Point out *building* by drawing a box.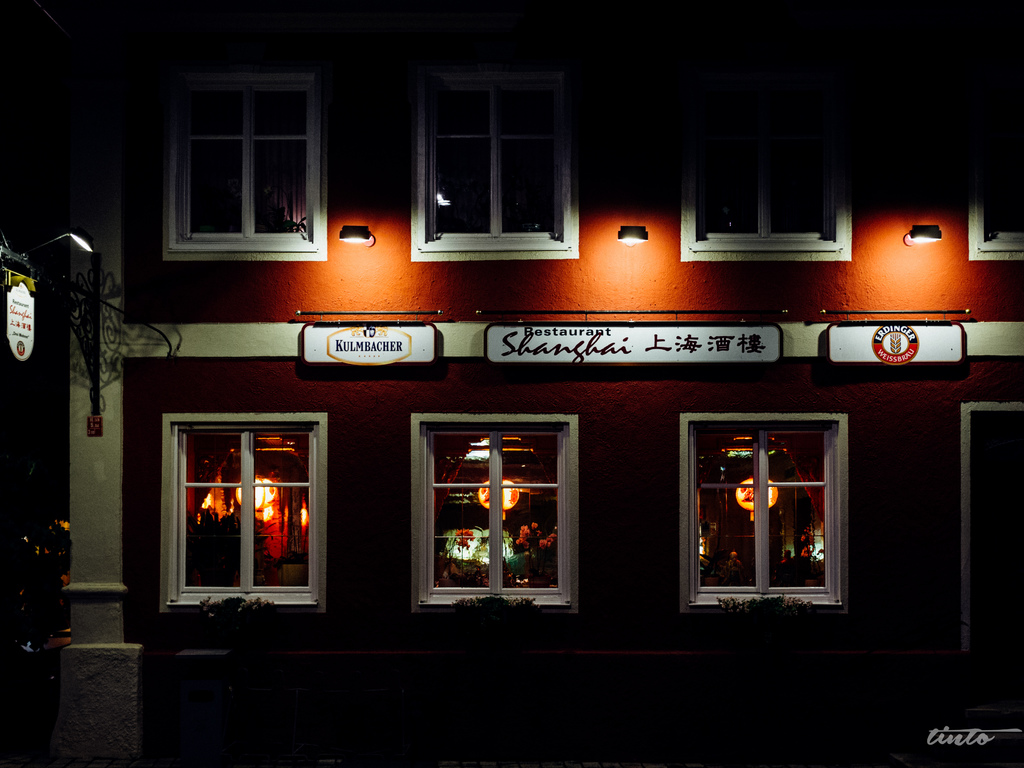
rect(69, 0, 1023, 767).
